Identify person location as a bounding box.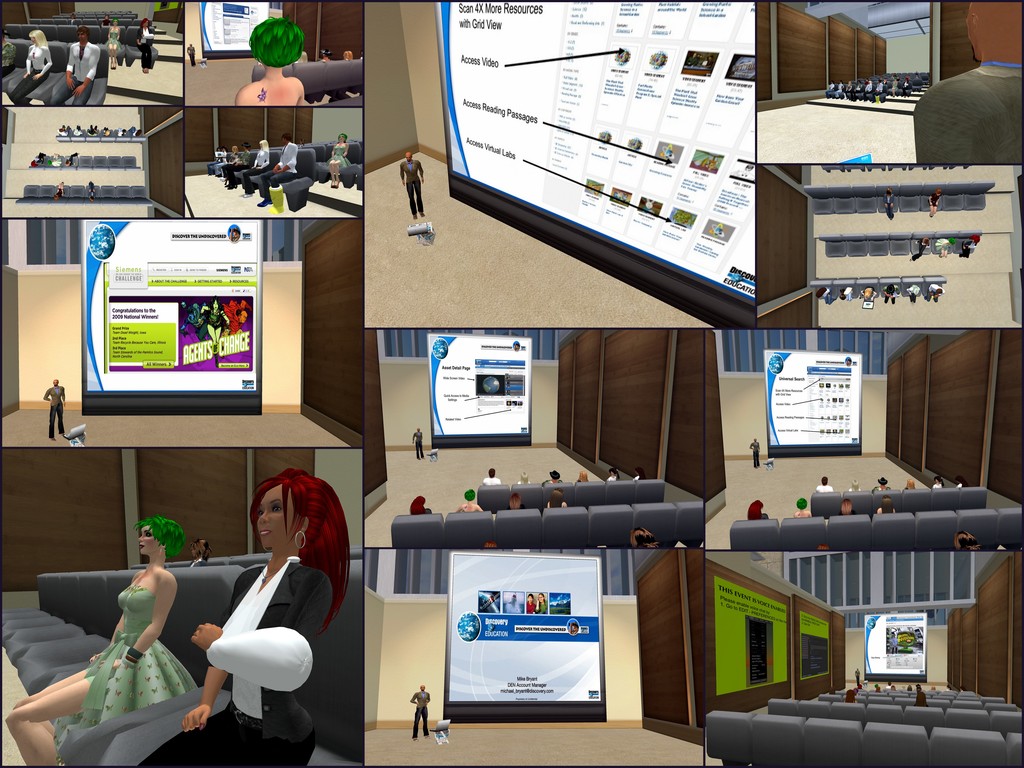
BBox(876, 476, 890, 490).
